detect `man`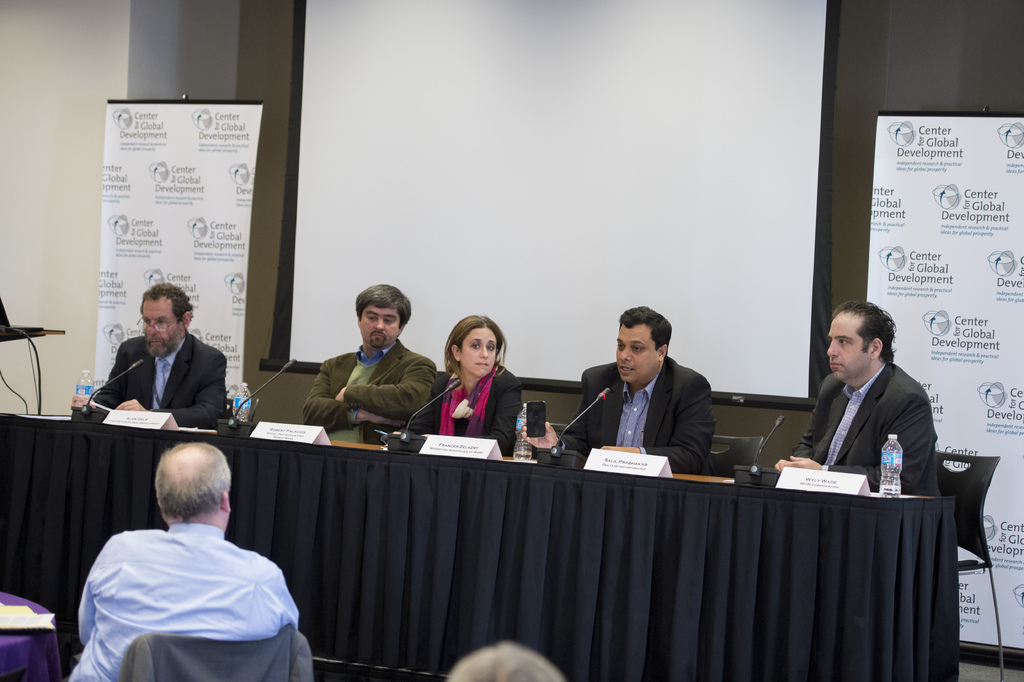
774 302 942 496
